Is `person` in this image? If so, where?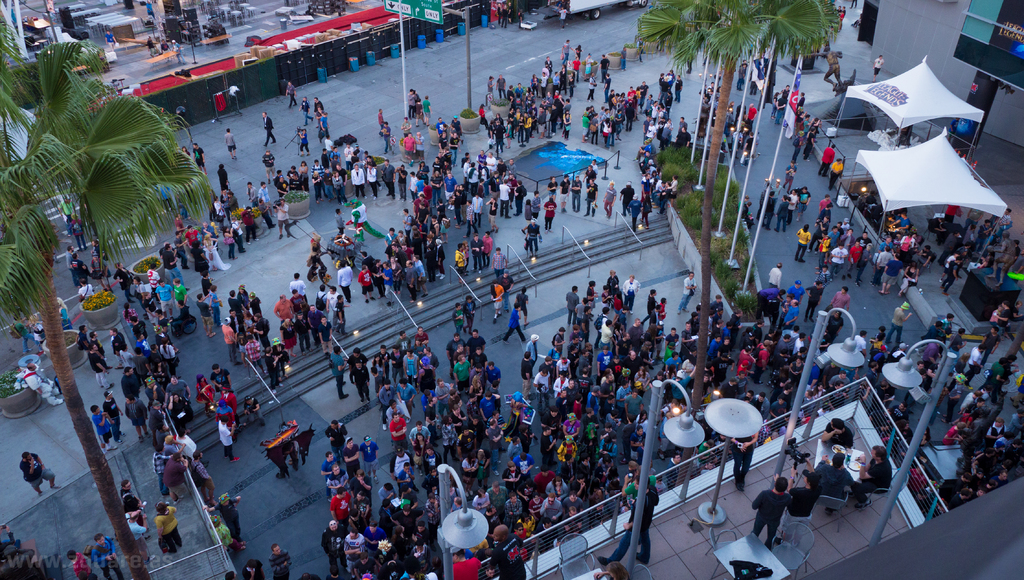
Yes, at <bbox>788, 223, 811, 265</bbox>.
